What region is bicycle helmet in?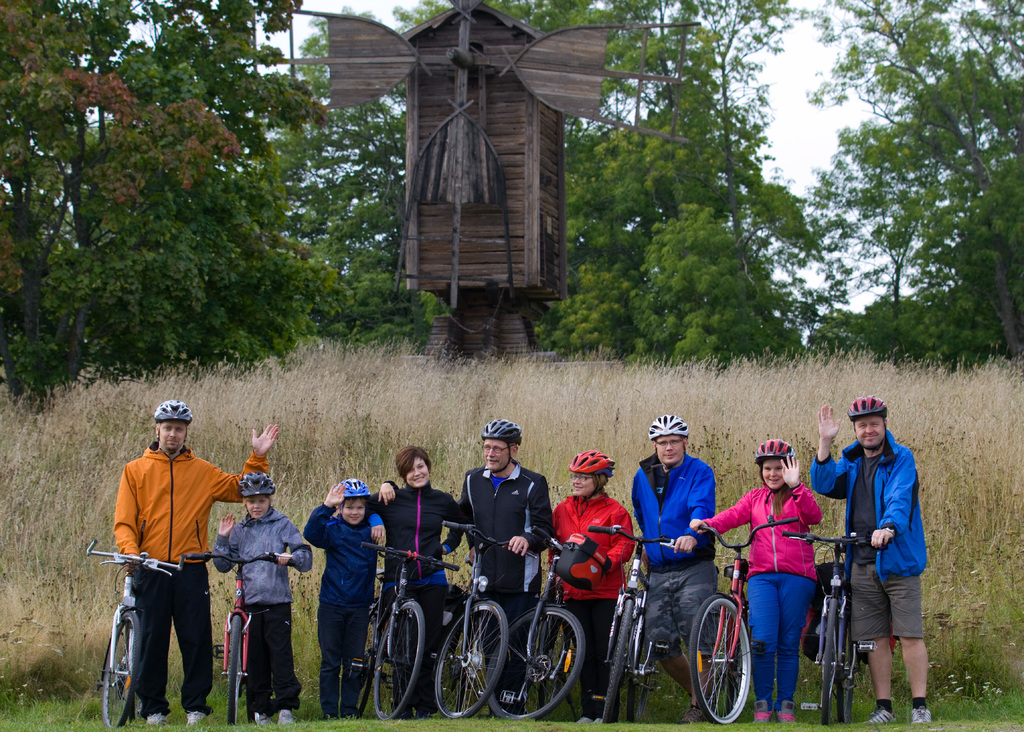
left=646, top=412, right=689, bottom=437.
